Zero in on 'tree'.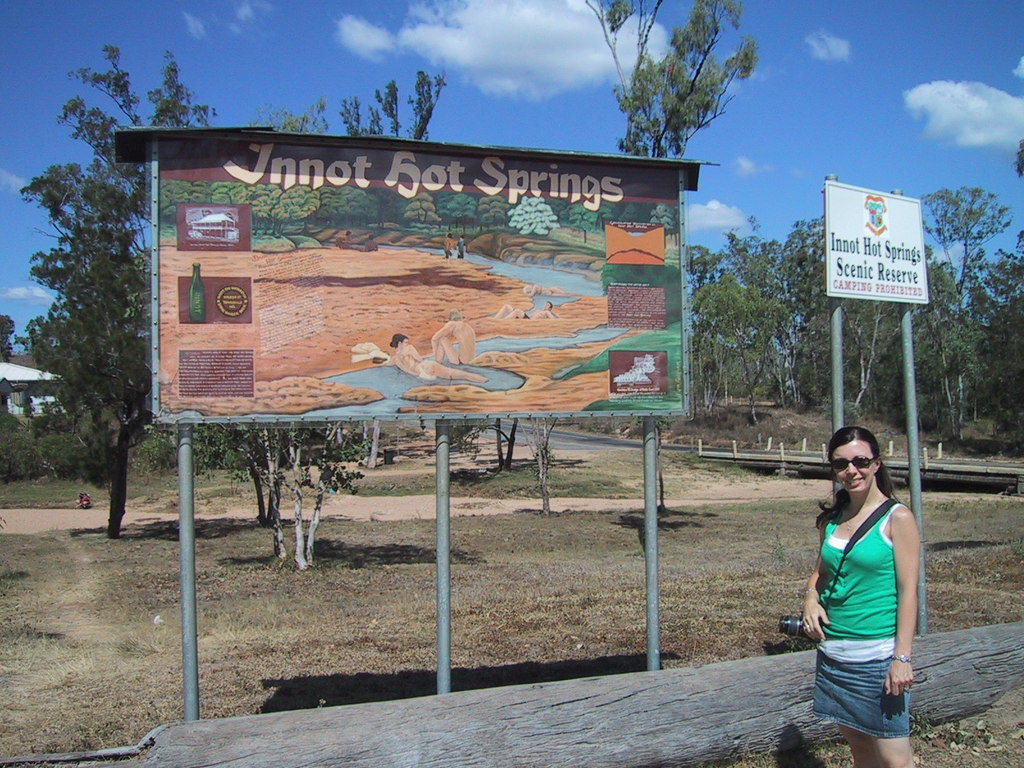
Zeroed in: (493, 415, 571, 516).
